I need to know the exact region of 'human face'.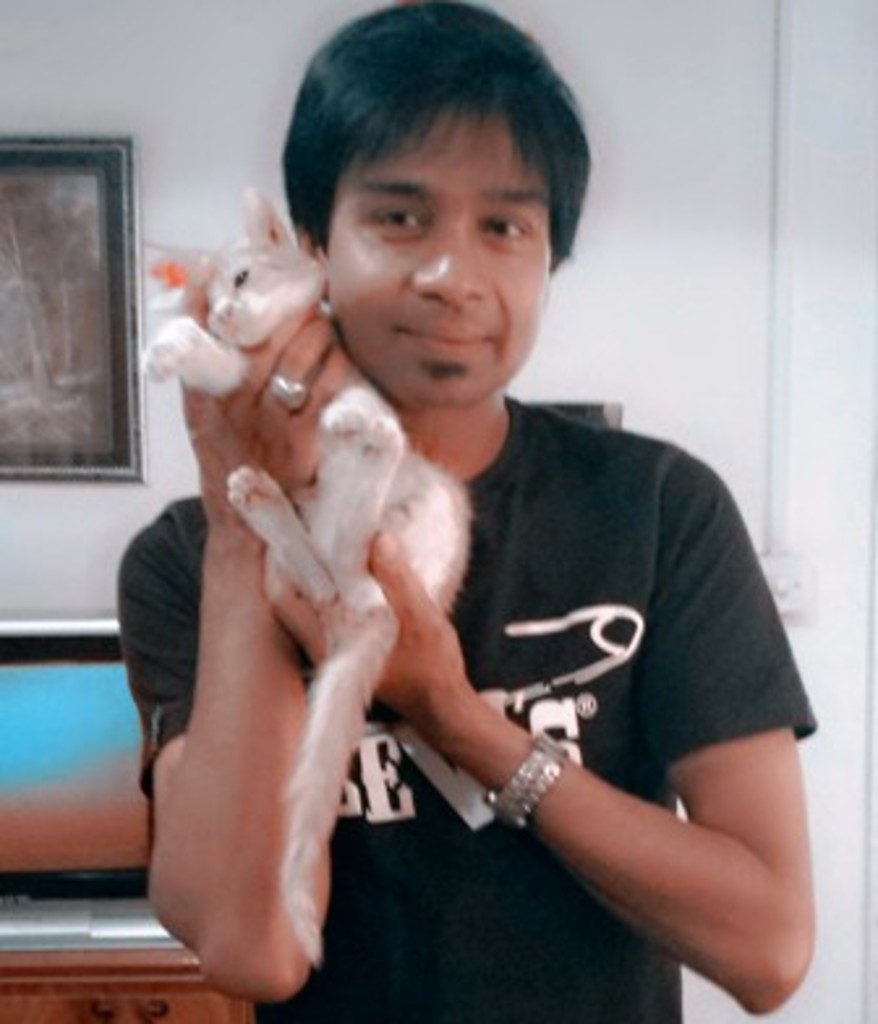
Region: left=327, top=102, right=551, bottom=405.
